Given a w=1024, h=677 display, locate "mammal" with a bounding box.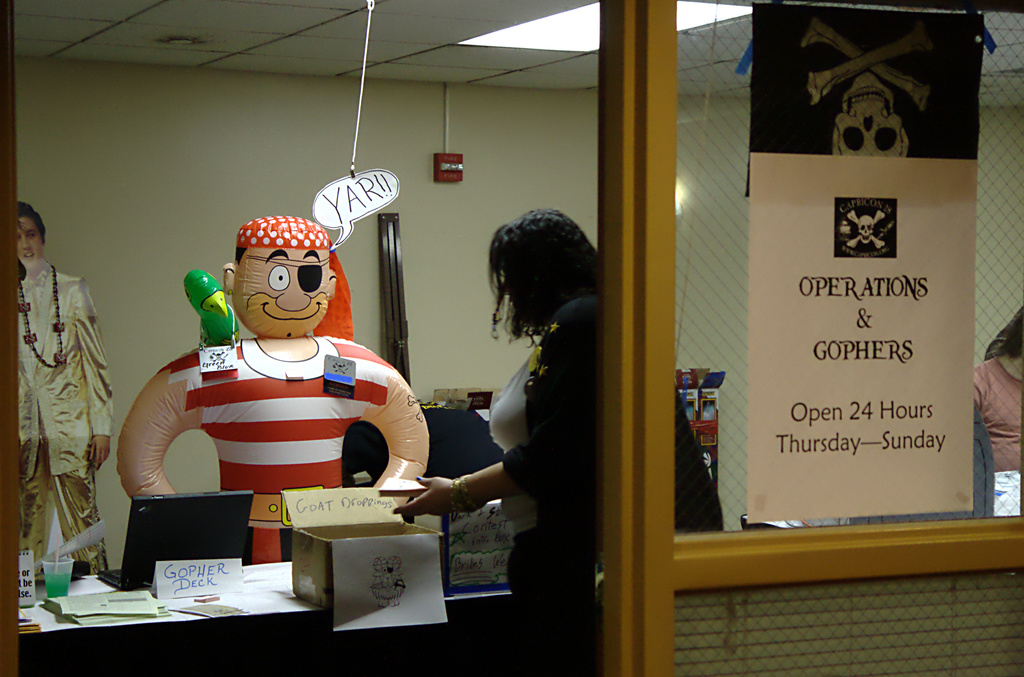
Located: x1=968 y1=305 x2=1023 y2=517.
